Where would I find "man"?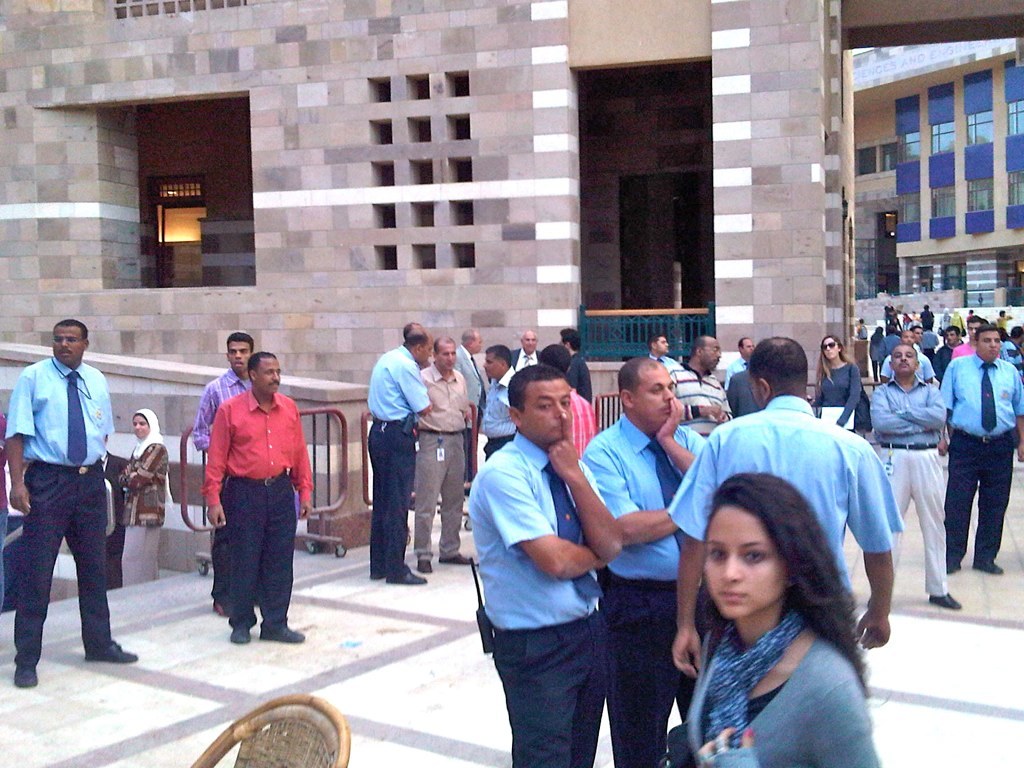
At 541 338 597 459.
